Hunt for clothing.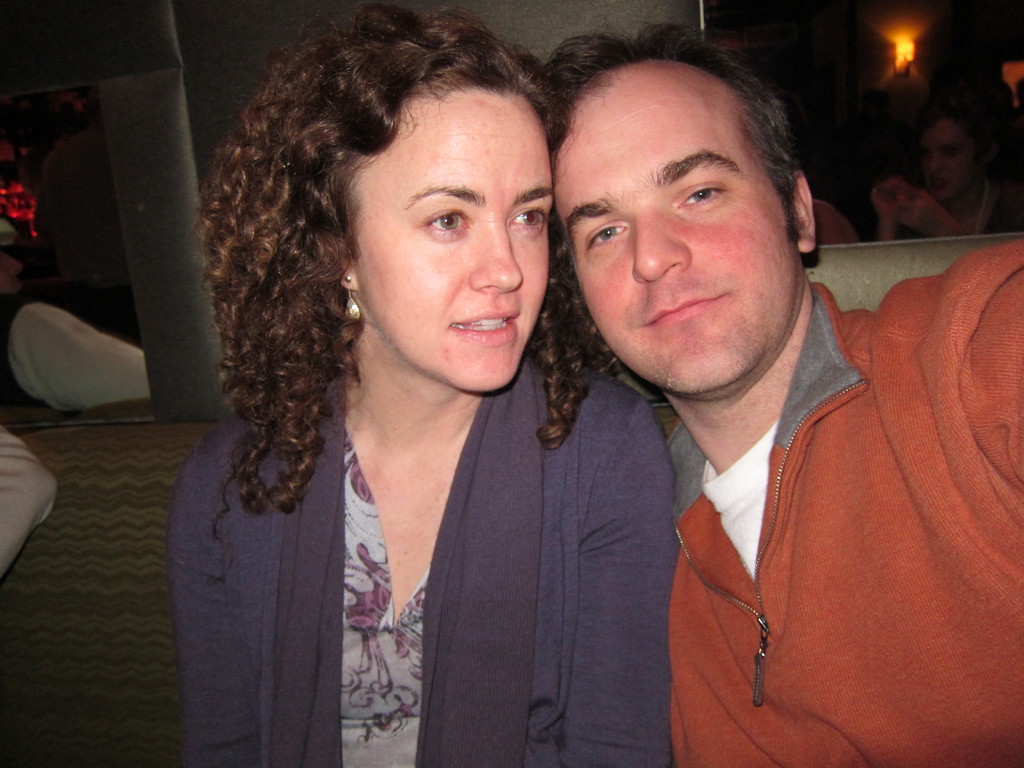
Hunted down at 654,261,1023,767.
